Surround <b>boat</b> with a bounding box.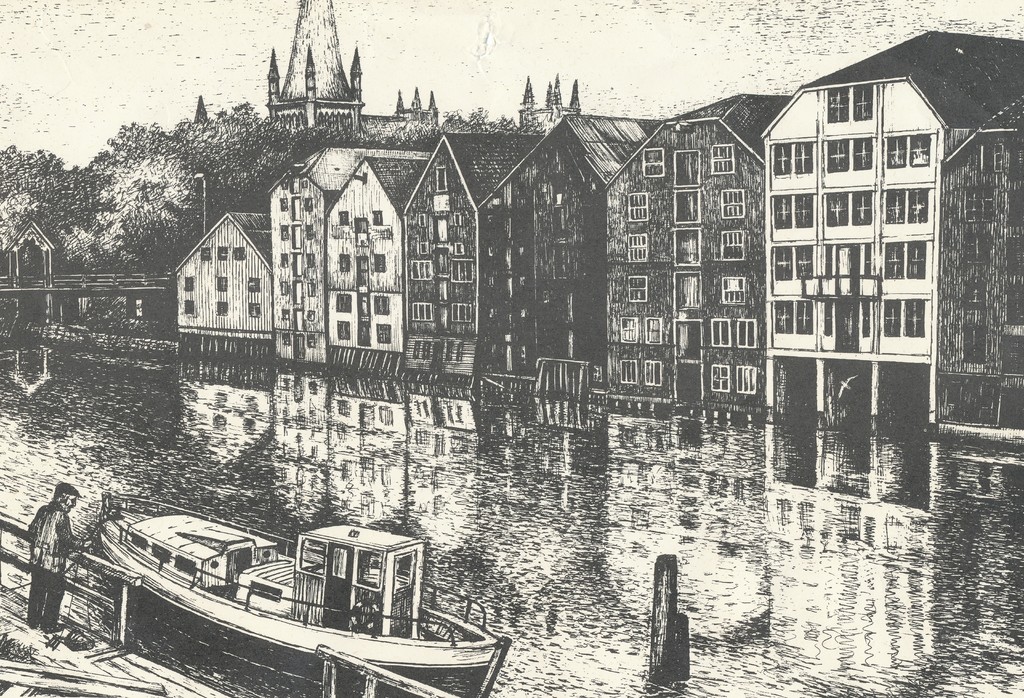
<bbox>69, 494, 490, 683</bbox>.
